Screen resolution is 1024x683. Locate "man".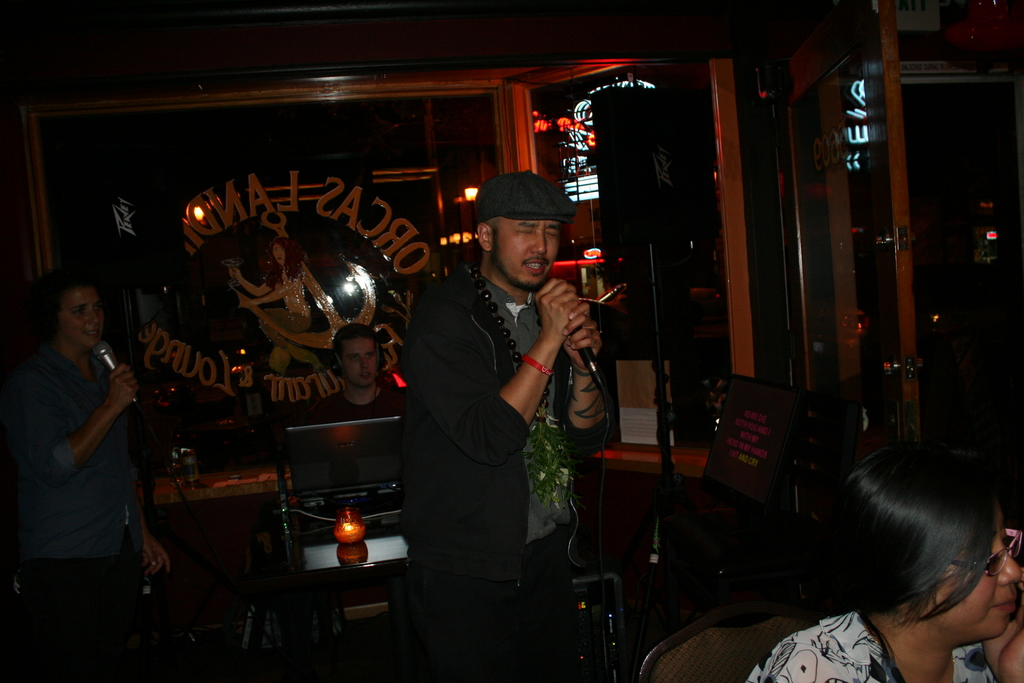
<box>400,163,605,682</box>.
